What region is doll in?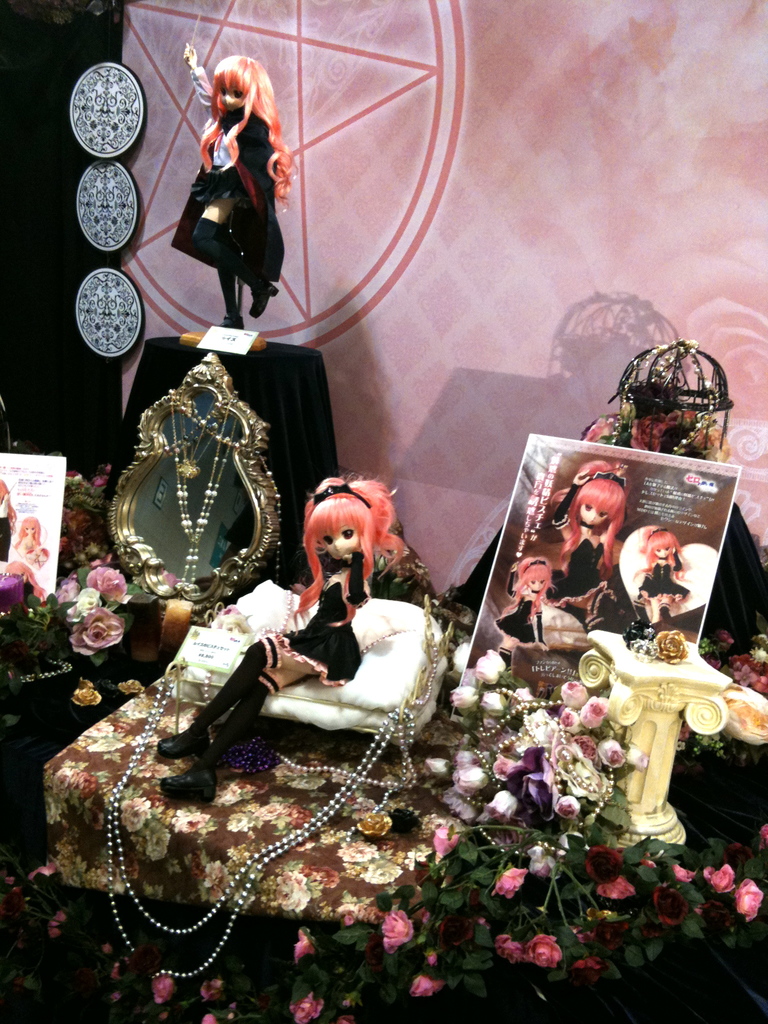
(x1=275, y1=476, x2=414, y2=693).
